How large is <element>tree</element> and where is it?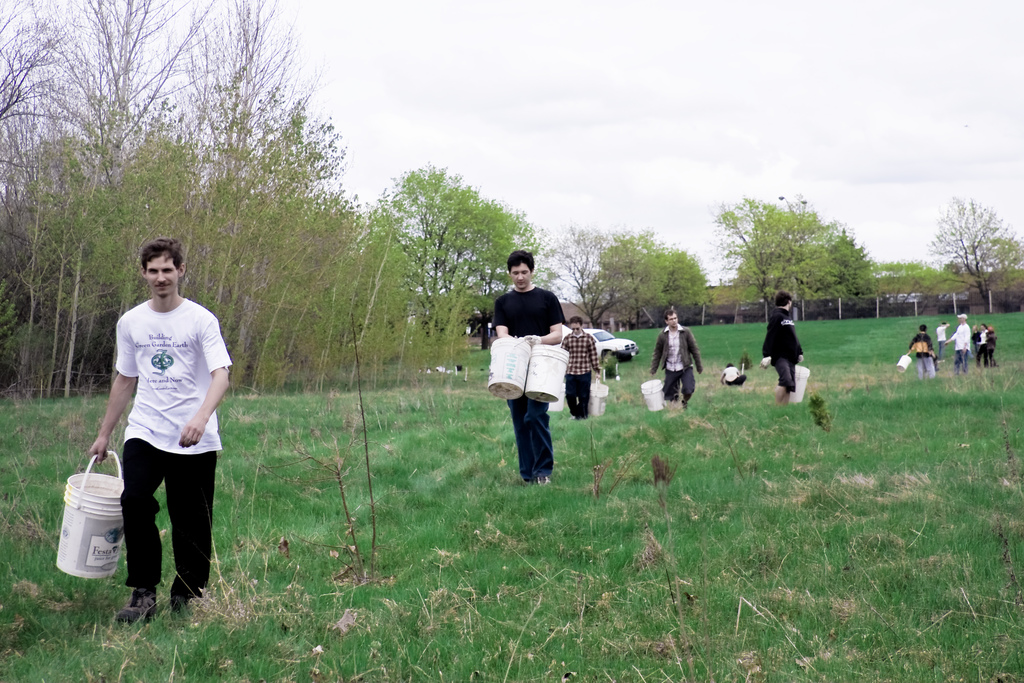
Bounding box: Rect(852, 261, 971, 325).
